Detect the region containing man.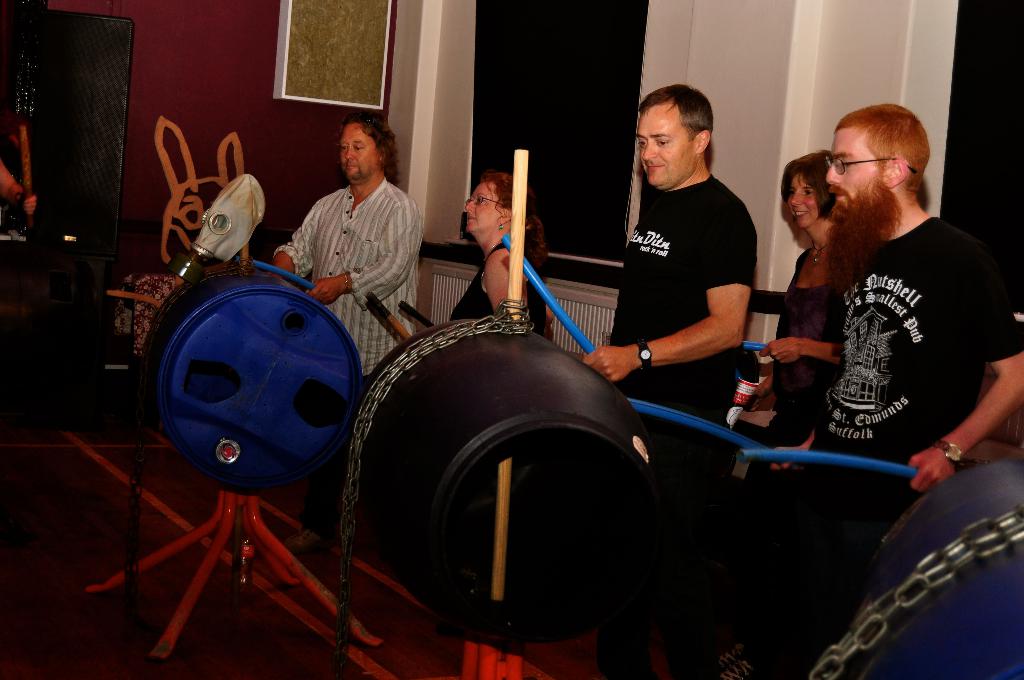
<box>564,78,762,462</box>.
